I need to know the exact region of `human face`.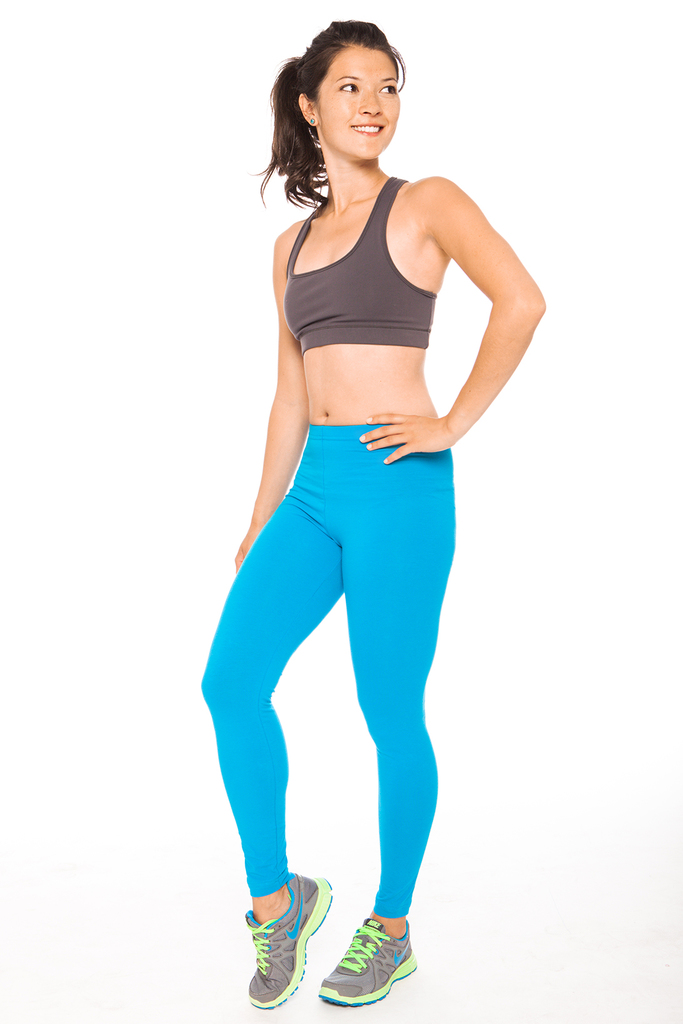
Region: [x1=323, y1=50, x2=402, y2=155].
